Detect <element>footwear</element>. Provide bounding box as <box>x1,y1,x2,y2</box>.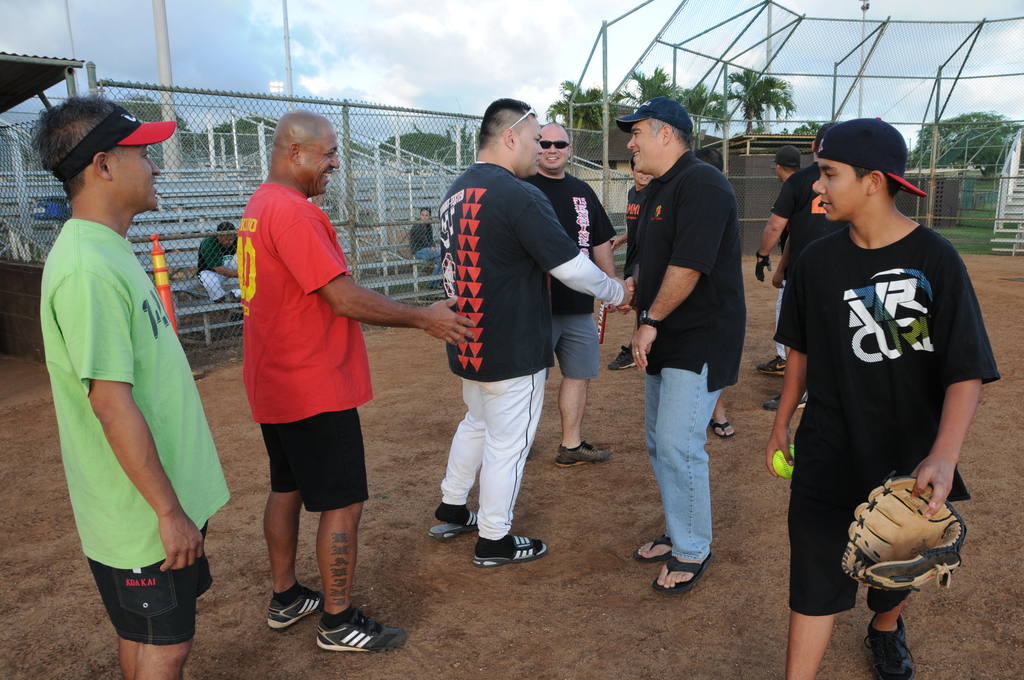
<box>426,508,477,540</box>.
